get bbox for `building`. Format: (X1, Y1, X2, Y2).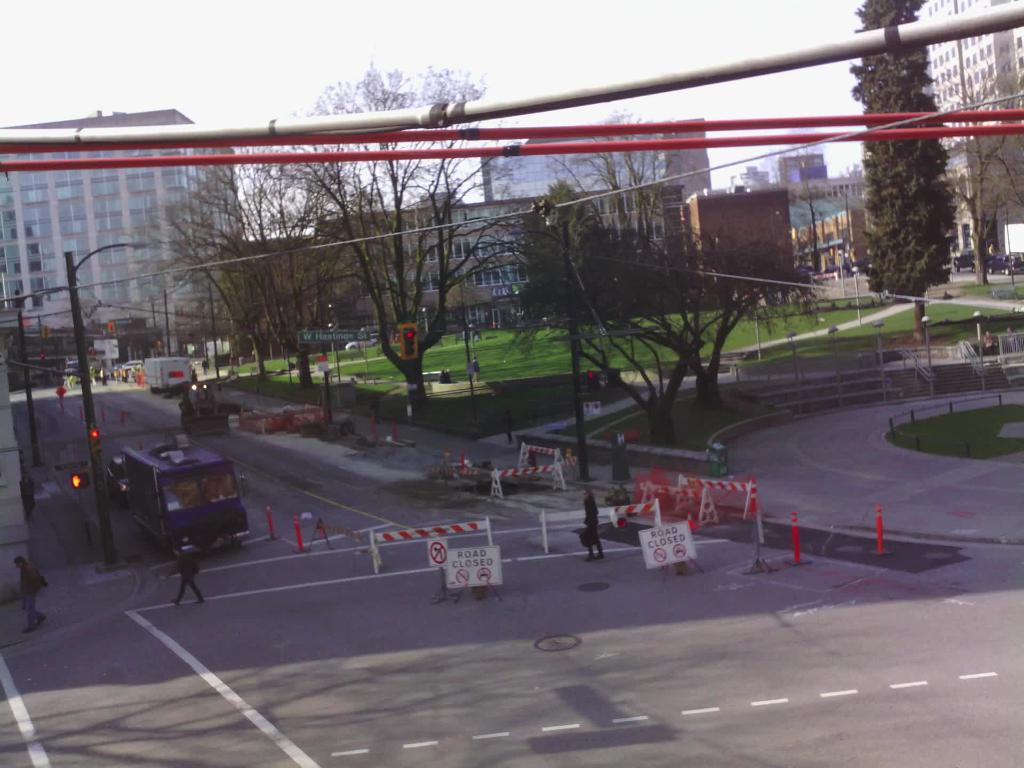
(0, 109, 244, 357).
